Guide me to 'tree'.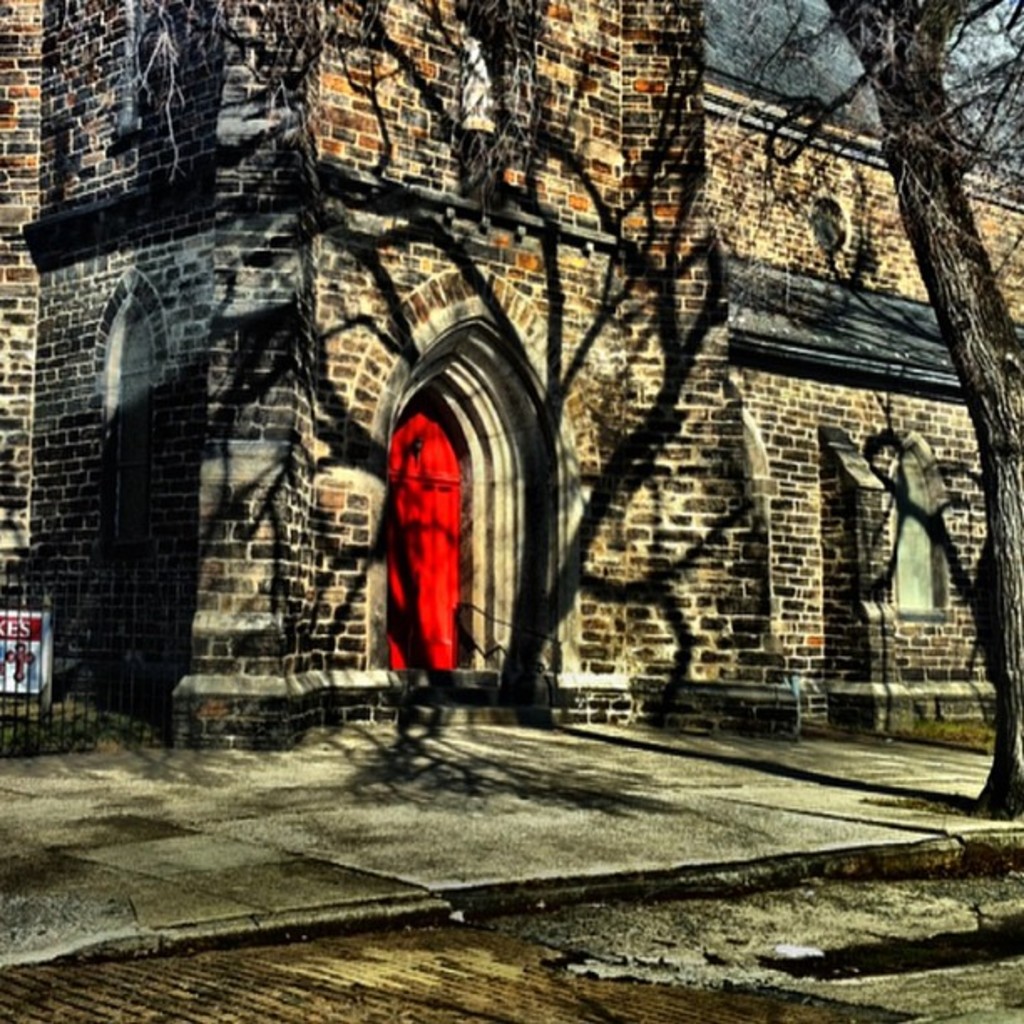
Guidance: 477,0,1022,820.
